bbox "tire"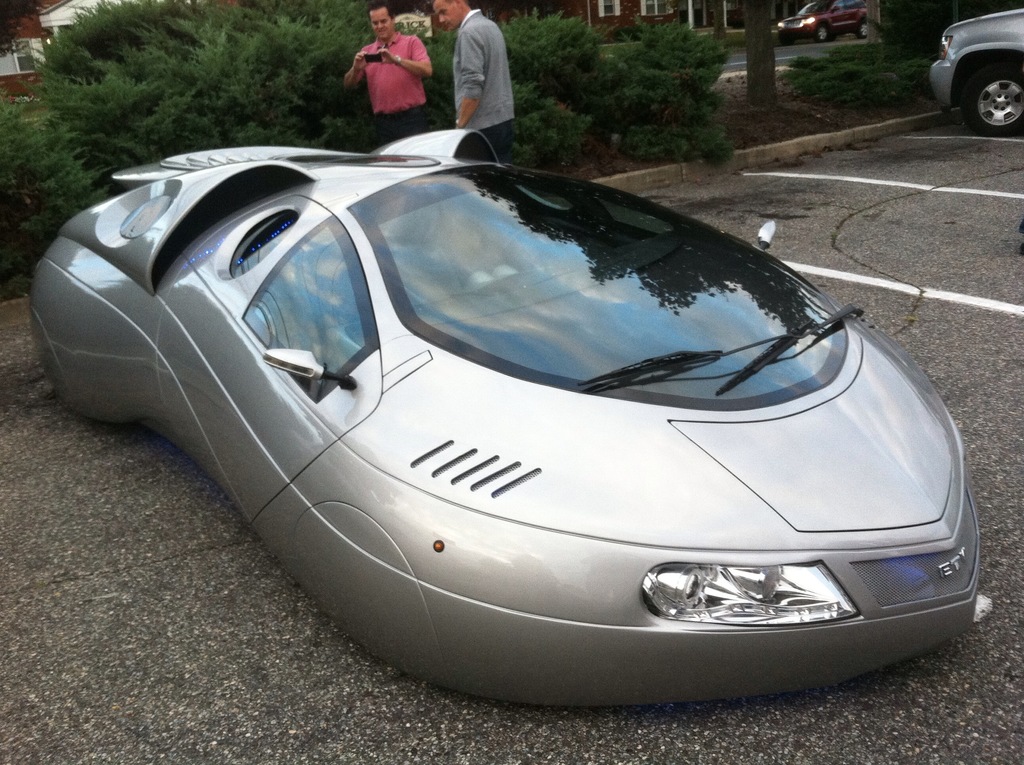
{"left": 965, "top": 67, "right": 1023, "bottom": 133}
